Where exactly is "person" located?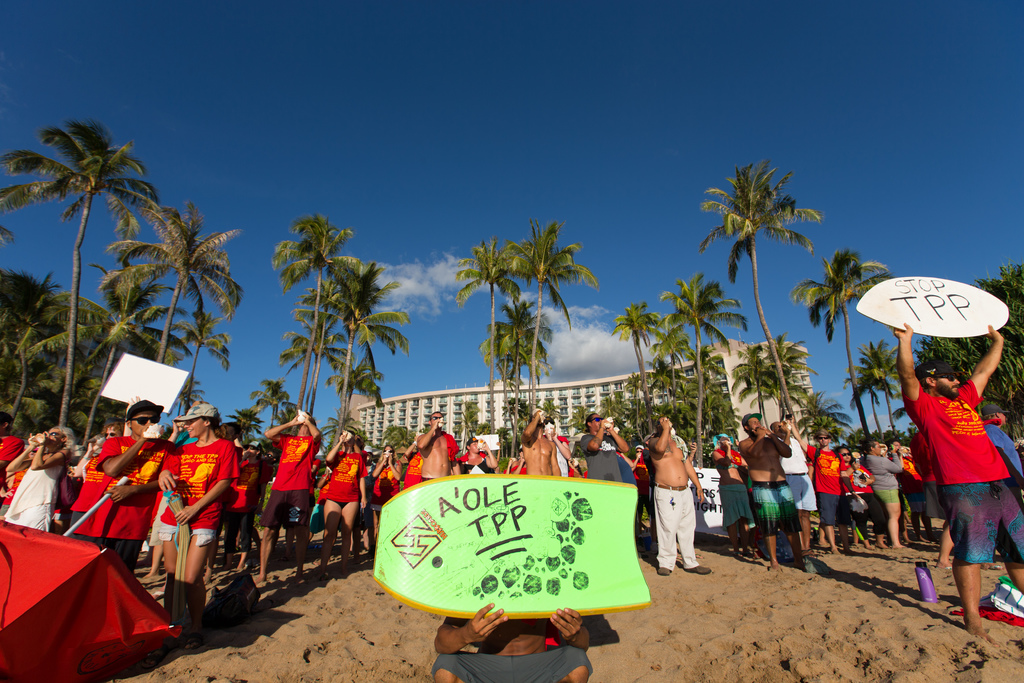
Its bounding box is (x1=646, y1=416, x2=705, y2=576).
